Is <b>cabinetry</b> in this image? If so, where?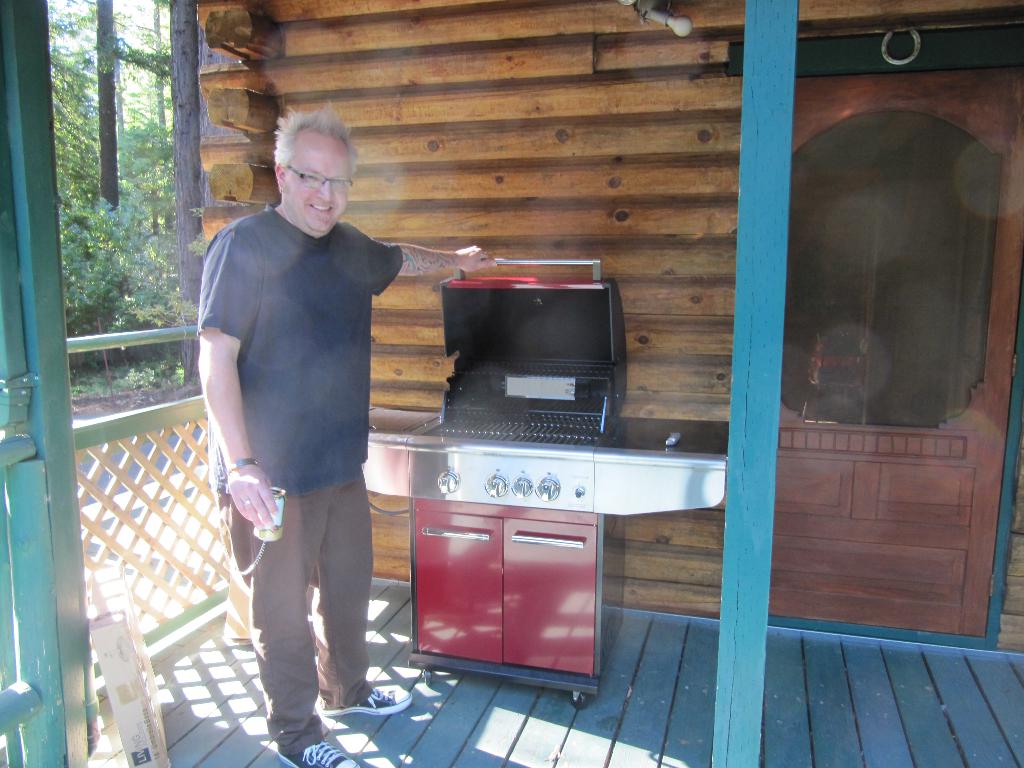
Yes, at rect(502, 516, 593, 678).
